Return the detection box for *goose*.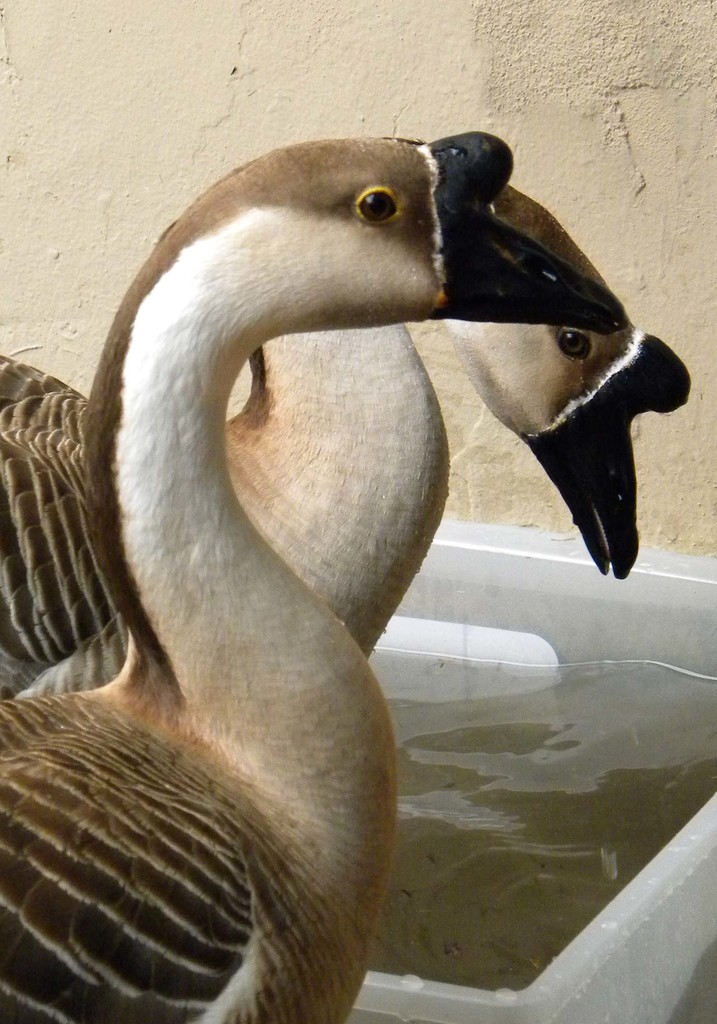
l=0, t=122, r=695, b=1023.
